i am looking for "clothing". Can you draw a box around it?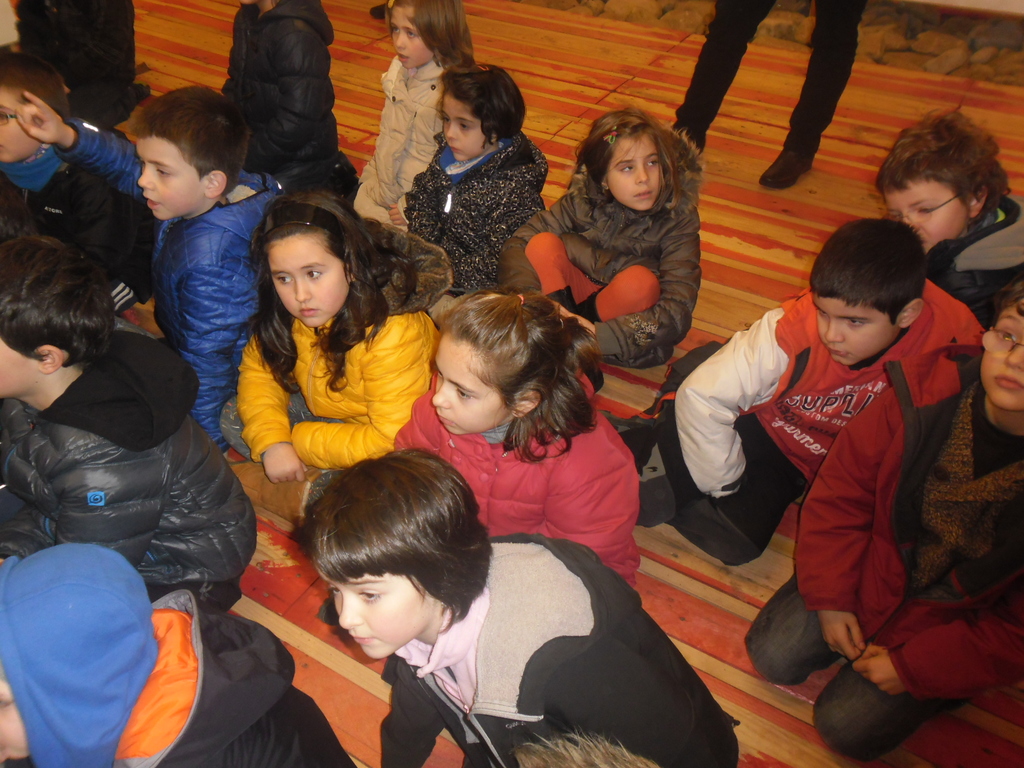
Sure, the bounding box is {"left": 102, "top": 590, "right": 353, "bottom": 767}.
